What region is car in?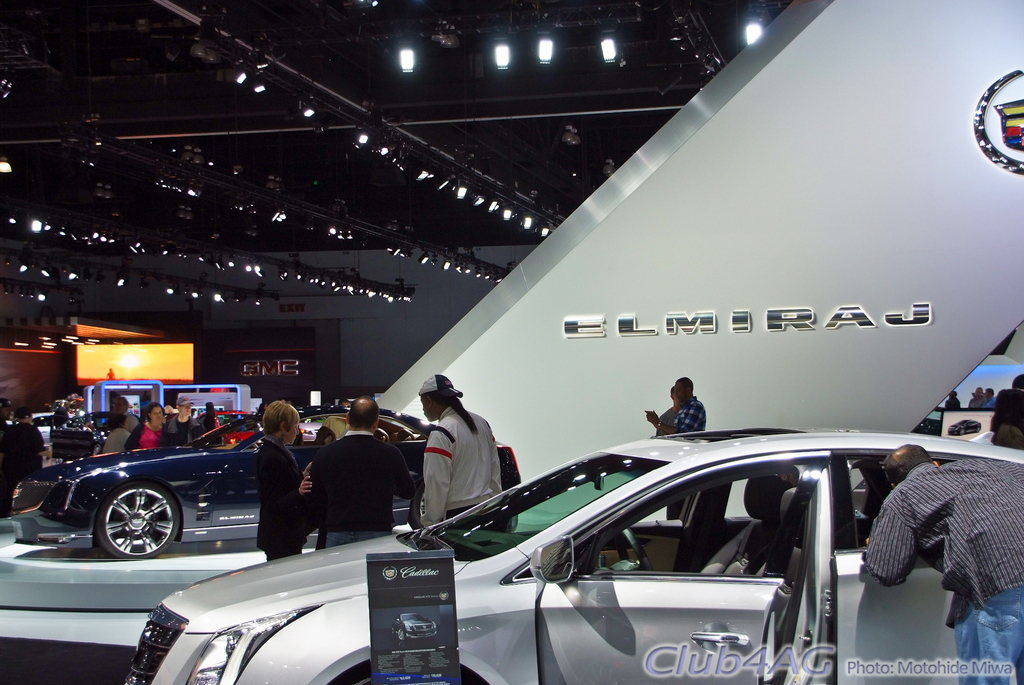
<bbox>5, 402, 522, 561</bbox>.
